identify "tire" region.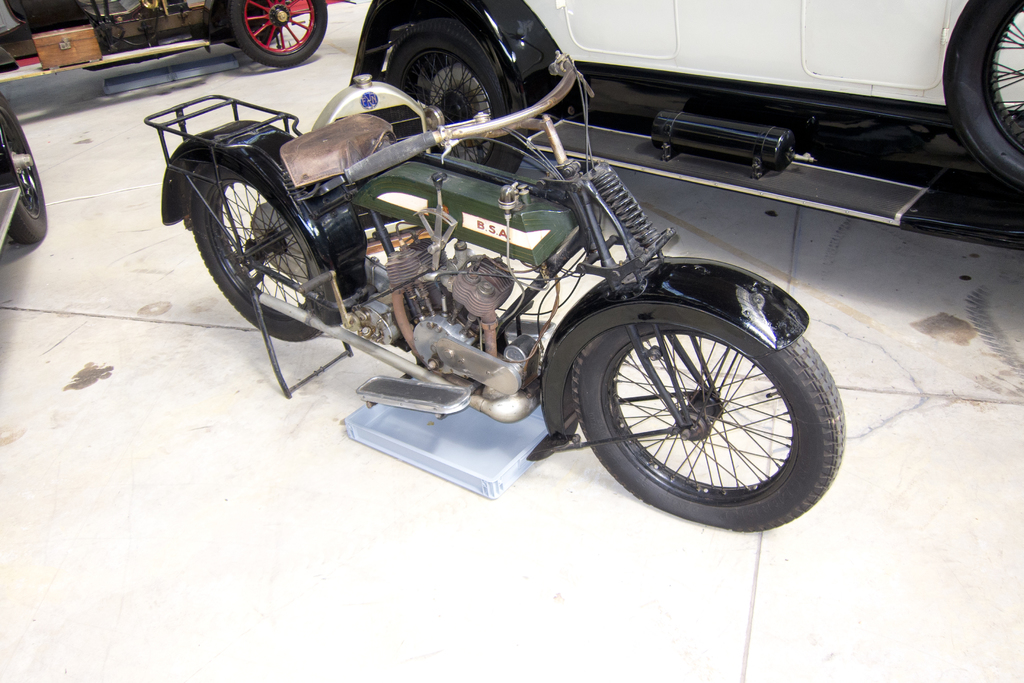
Region: (0,93,45,243).
